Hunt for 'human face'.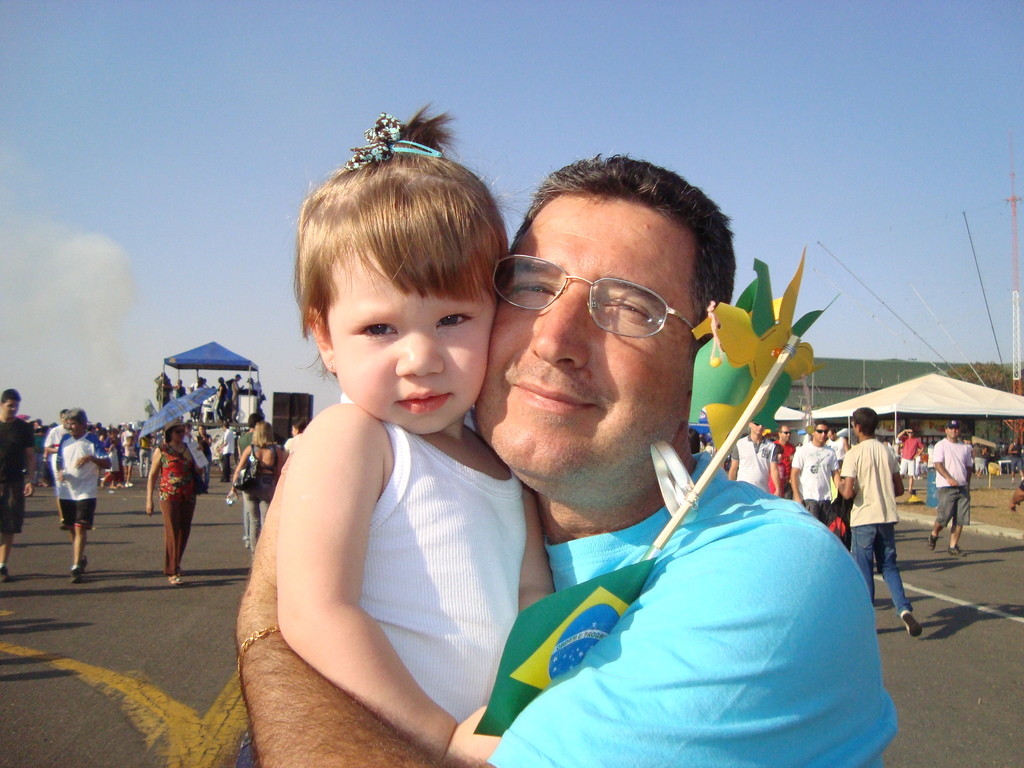
Hunted down at 473 195 701 474.
